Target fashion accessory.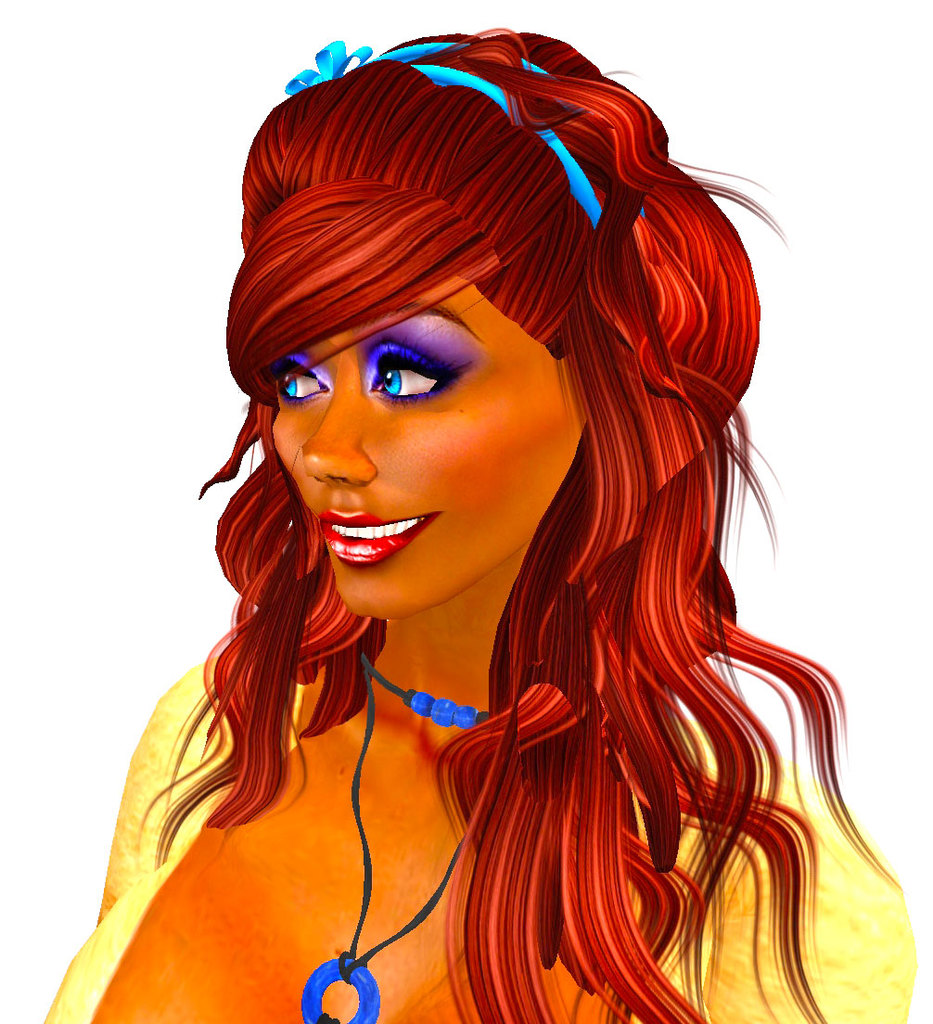
Target region: {"left": 284, "top": 40, "right": 647, "bottom": 231}.
